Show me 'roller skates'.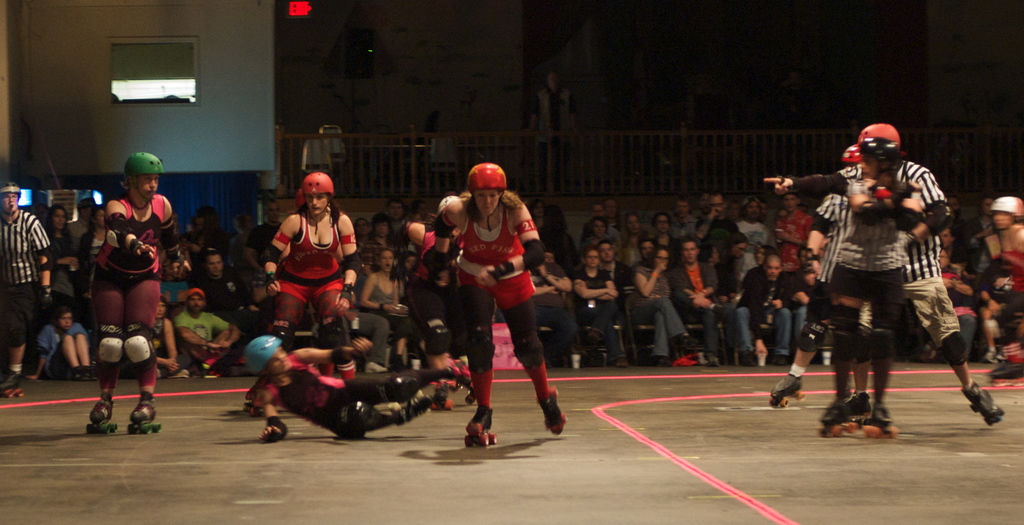
'roller skates' is here: region(86, 394, 120, 439).
